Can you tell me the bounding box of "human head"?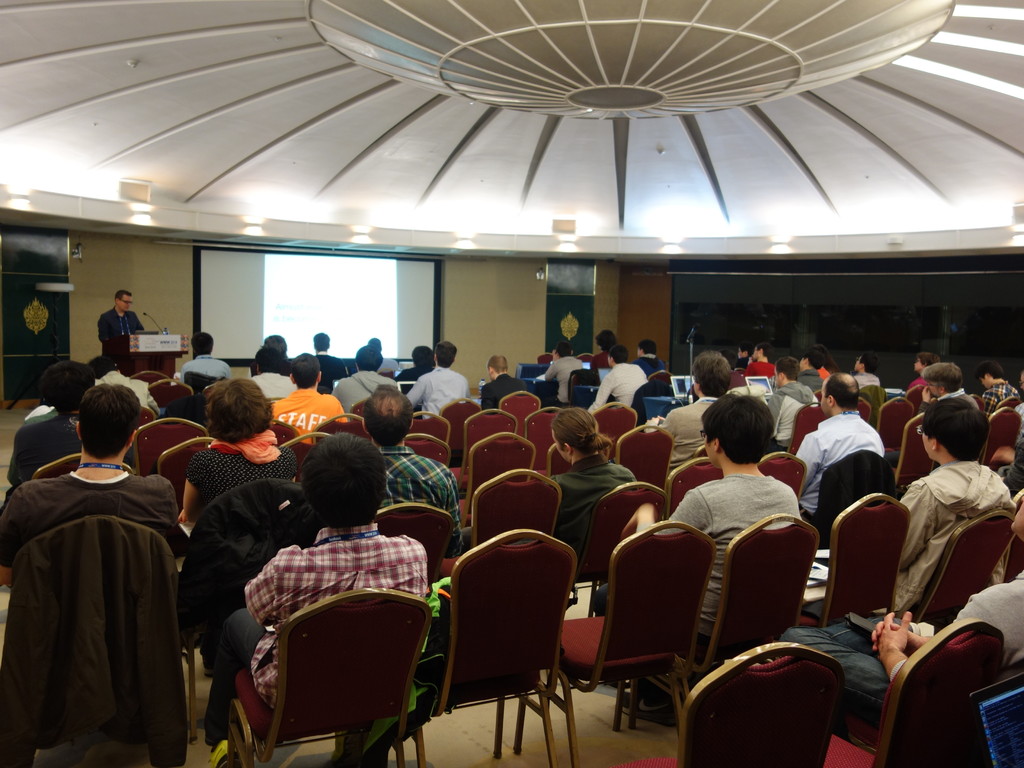
(left=488, top=355, right=509, bottom=380).
